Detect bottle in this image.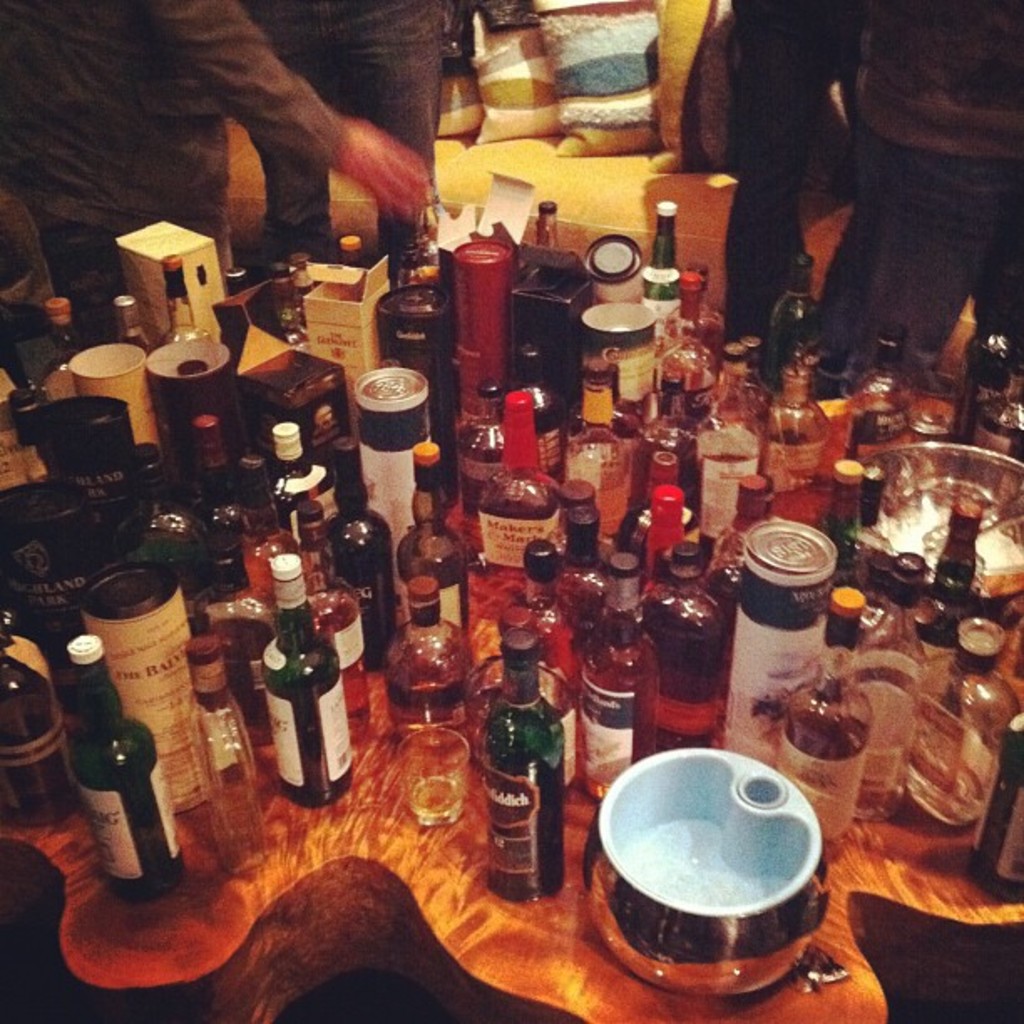
Detection: box=[28, 300, 89, 407].
